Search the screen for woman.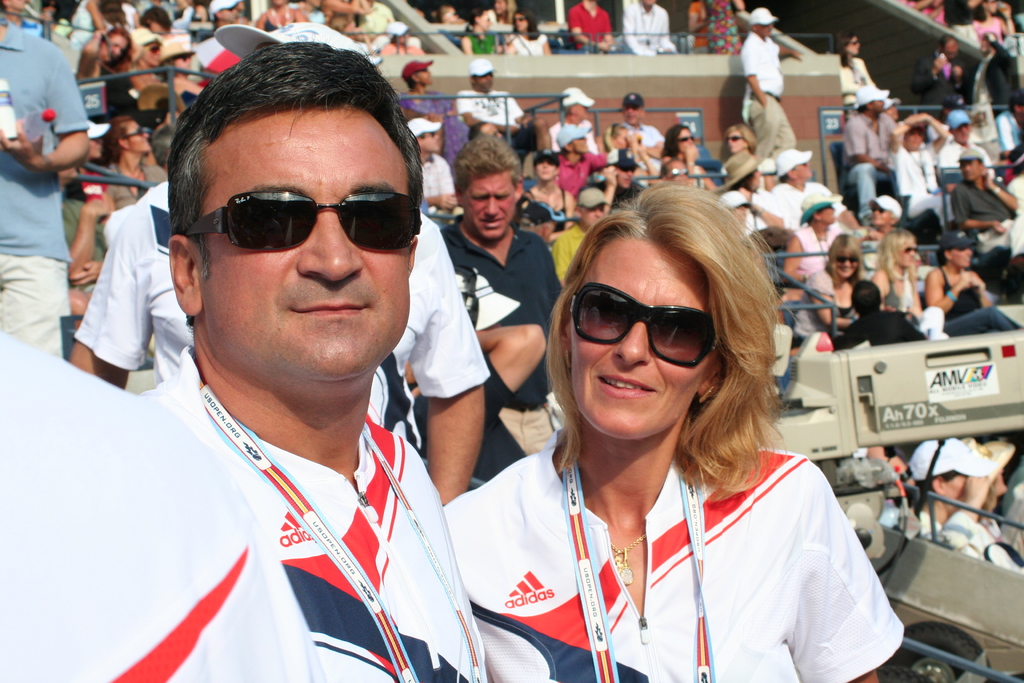
Found at 82, 122, 108, 208.
